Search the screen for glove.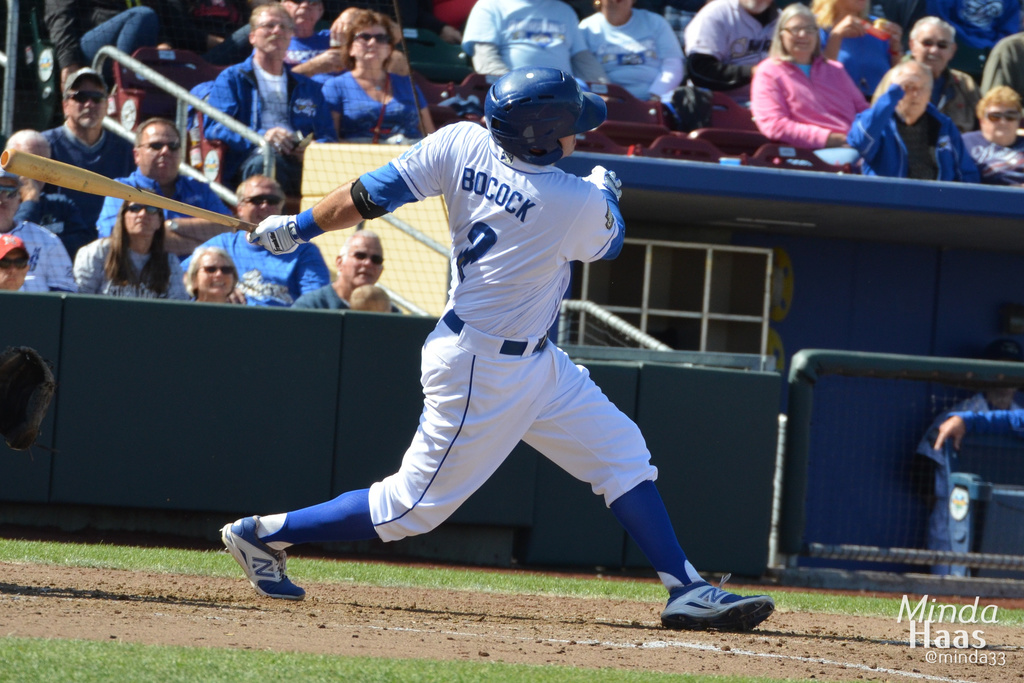
Found at crop(581, 164, 621, 197).
